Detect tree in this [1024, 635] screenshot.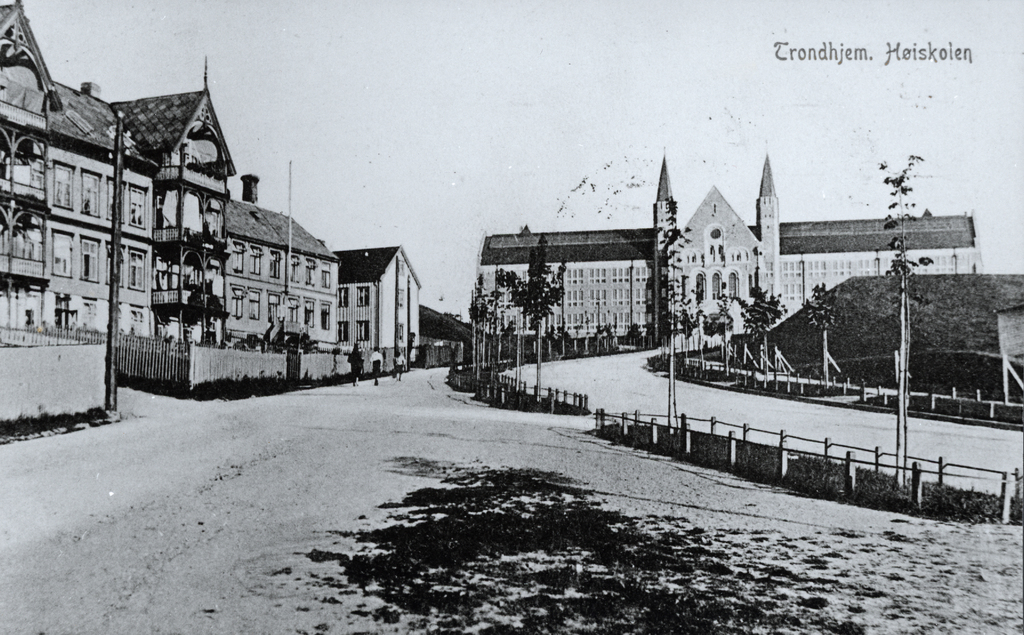
Detection: x1=657, y1=195, x2=692, y2=366.
